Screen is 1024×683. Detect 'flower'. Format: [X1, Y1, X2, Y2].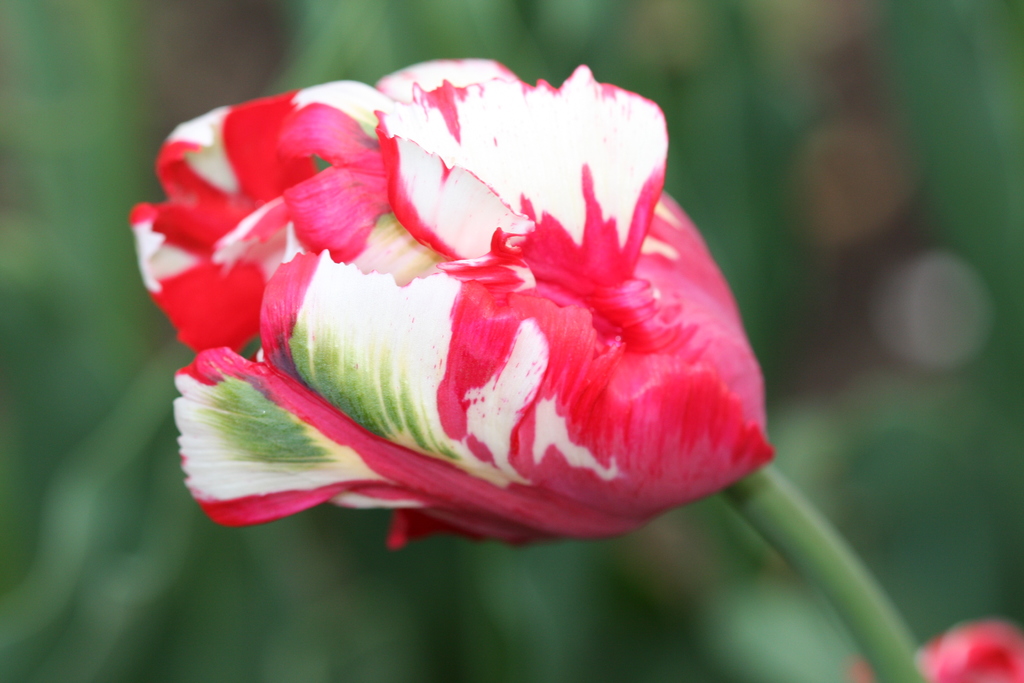
[129, 55, 775, 547].
